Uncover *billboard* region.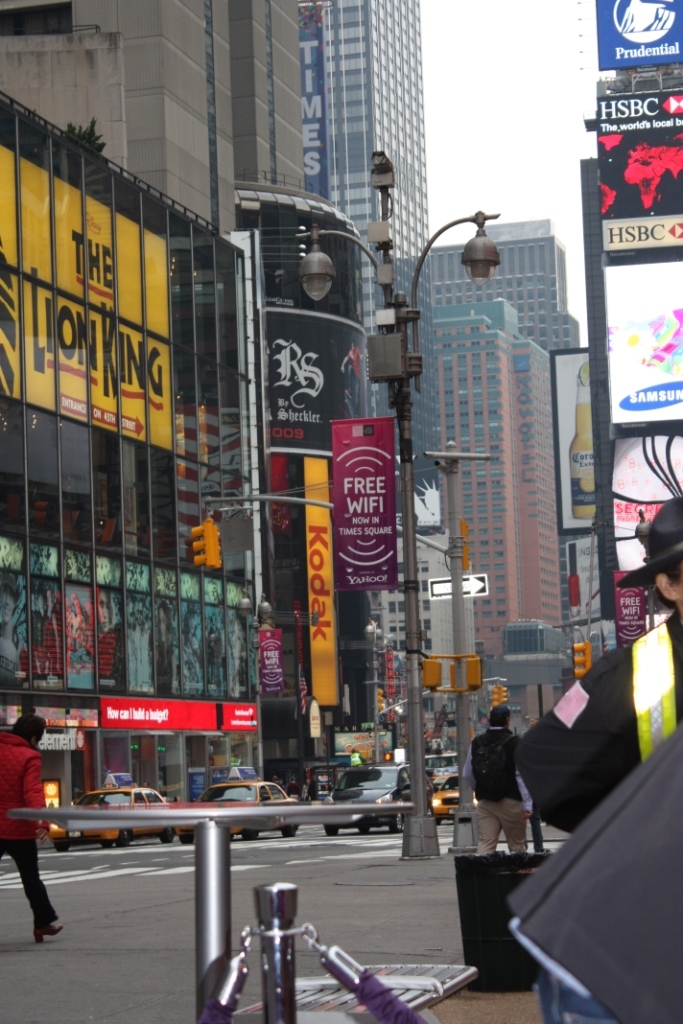
Uncovered: select_region(0, 142, 172, 443).
